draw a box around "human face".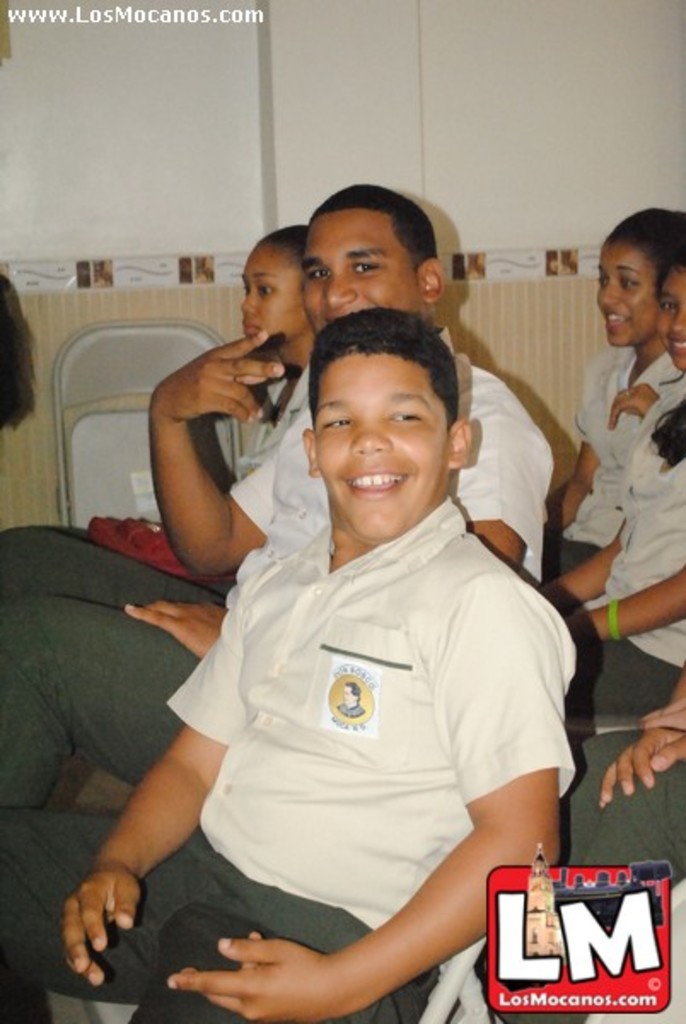
detection(242, 256, 309, 329).
